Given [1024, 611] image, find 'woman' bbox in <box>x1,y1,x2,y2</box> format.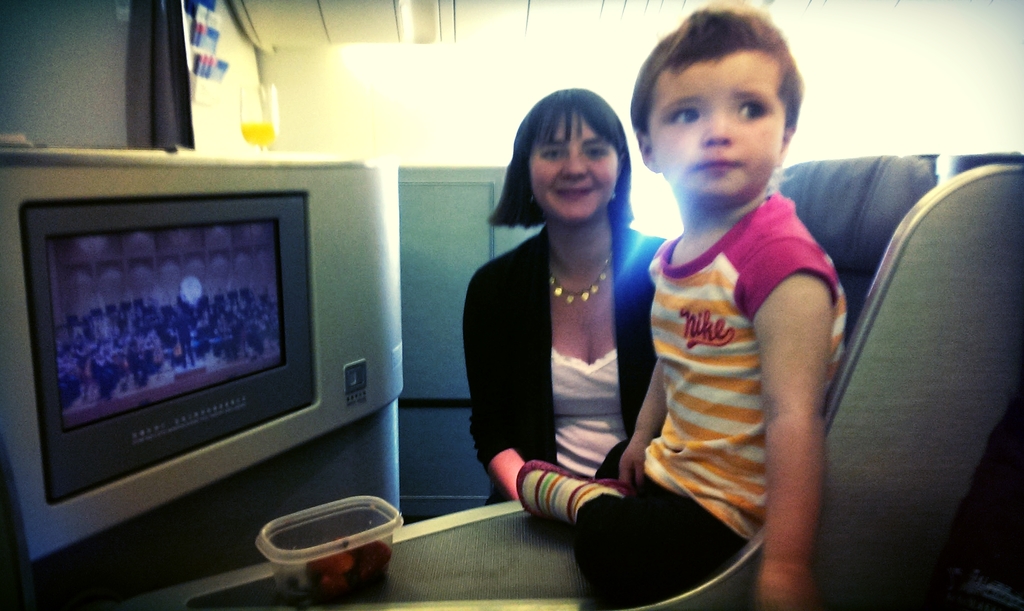
<box>460,84,671,509</box>.
